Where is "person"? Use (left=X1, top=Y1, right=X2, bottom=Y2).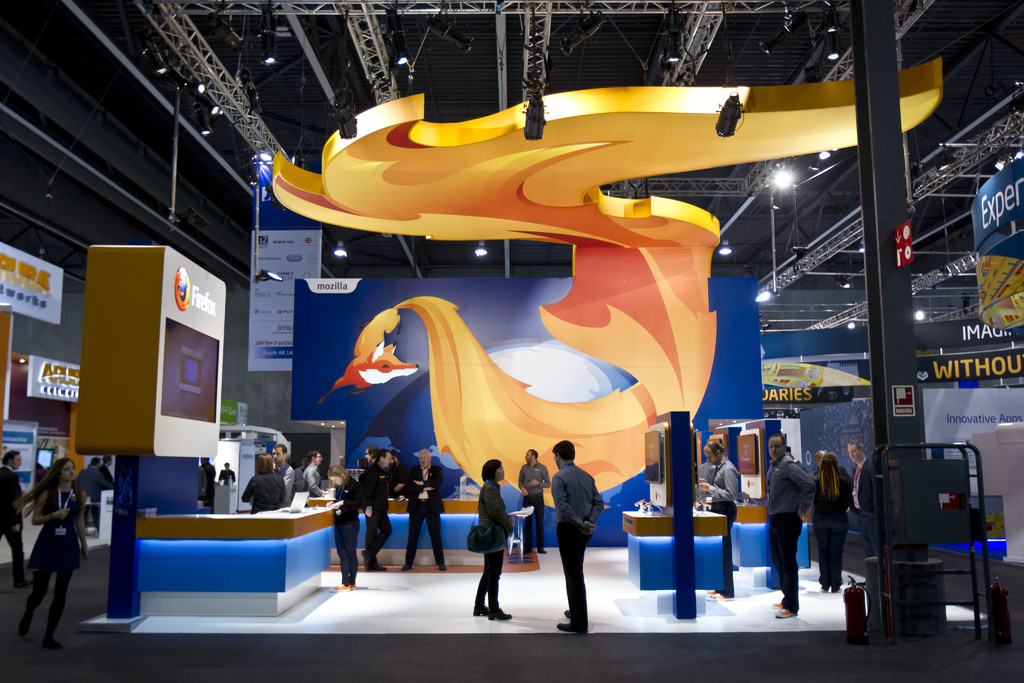
(left=399, top=448, right=444, bottom=567).
